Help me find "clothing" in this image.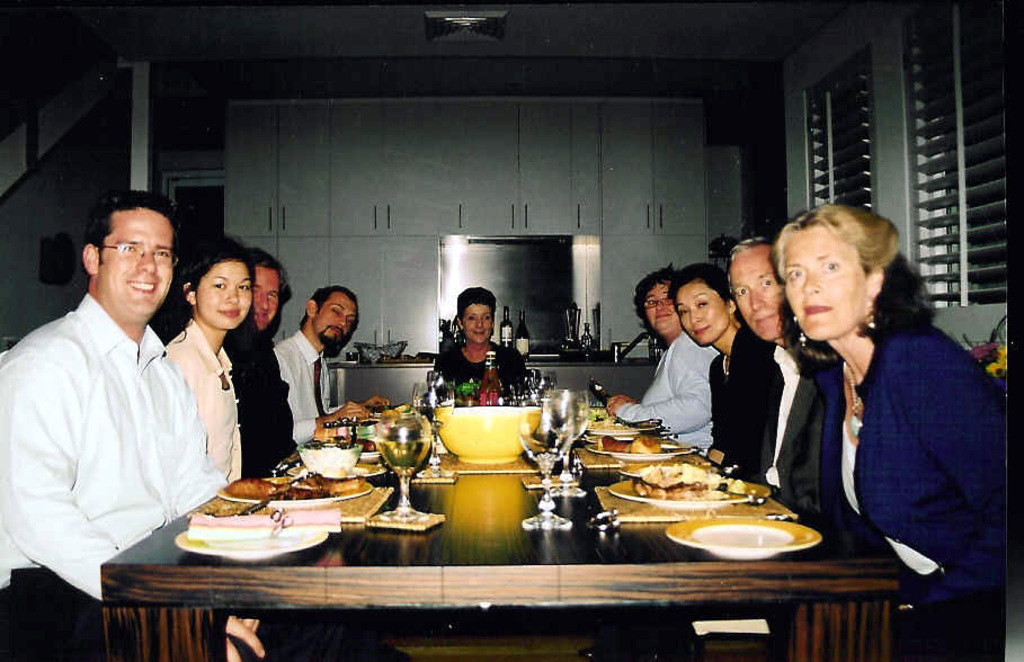
Found it: Rect(269, 329, 345, 449).
